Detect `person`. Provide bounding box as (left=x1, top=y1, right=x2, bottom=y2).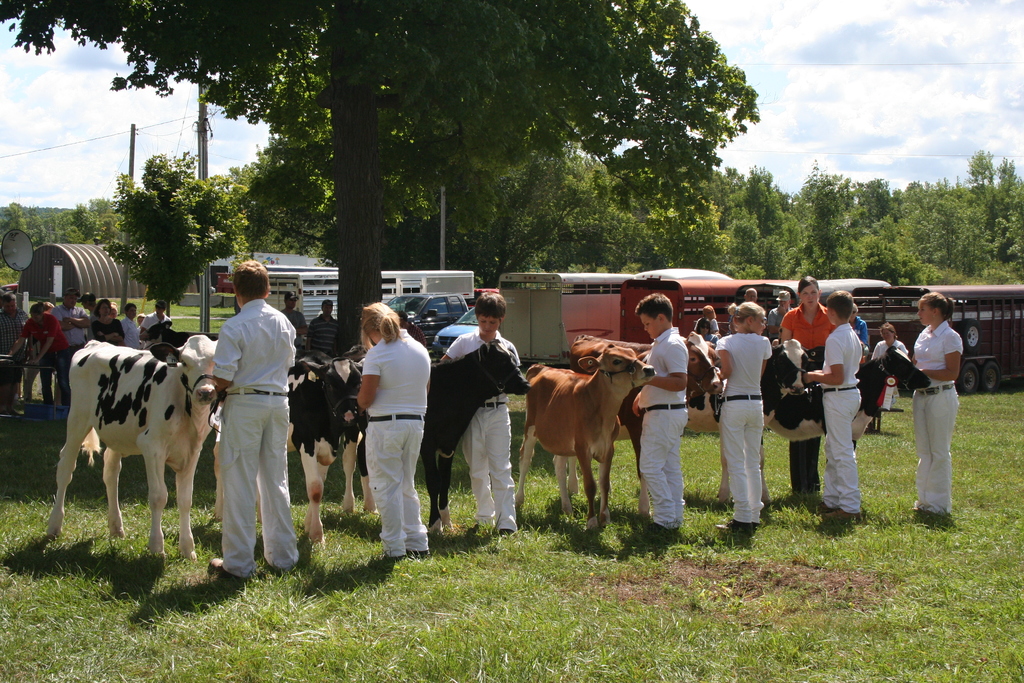
(left=276, top=290, right=310, bottom=335).
